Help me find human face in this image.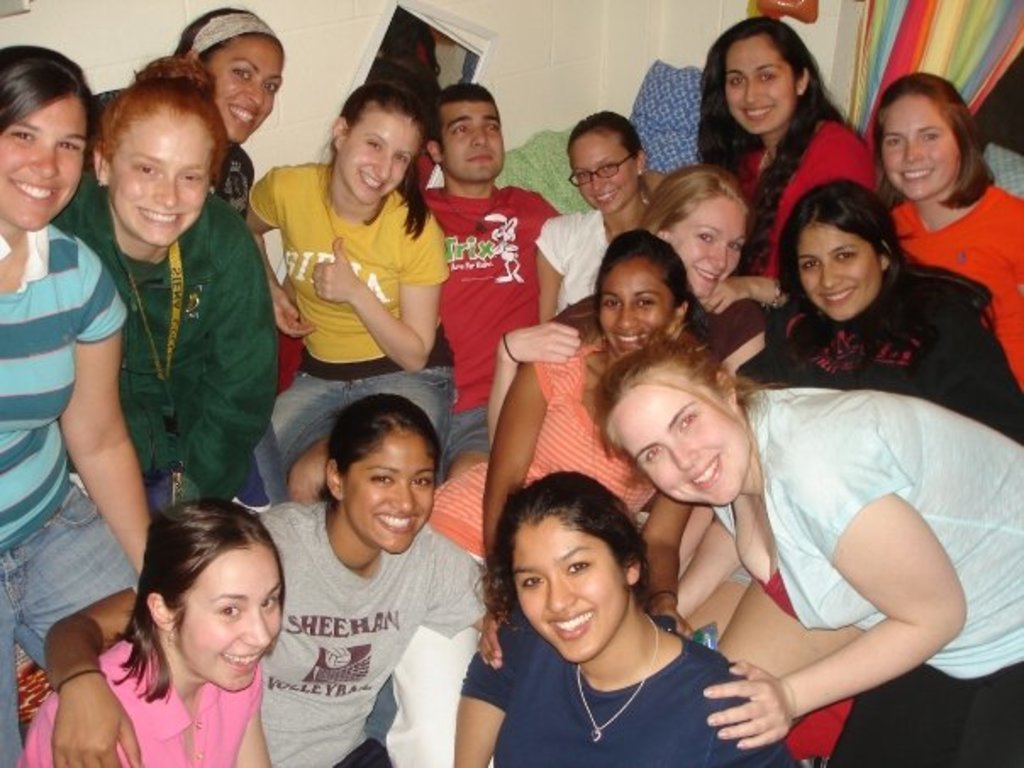
Found it: BBox(342, 115, 403, 203).
